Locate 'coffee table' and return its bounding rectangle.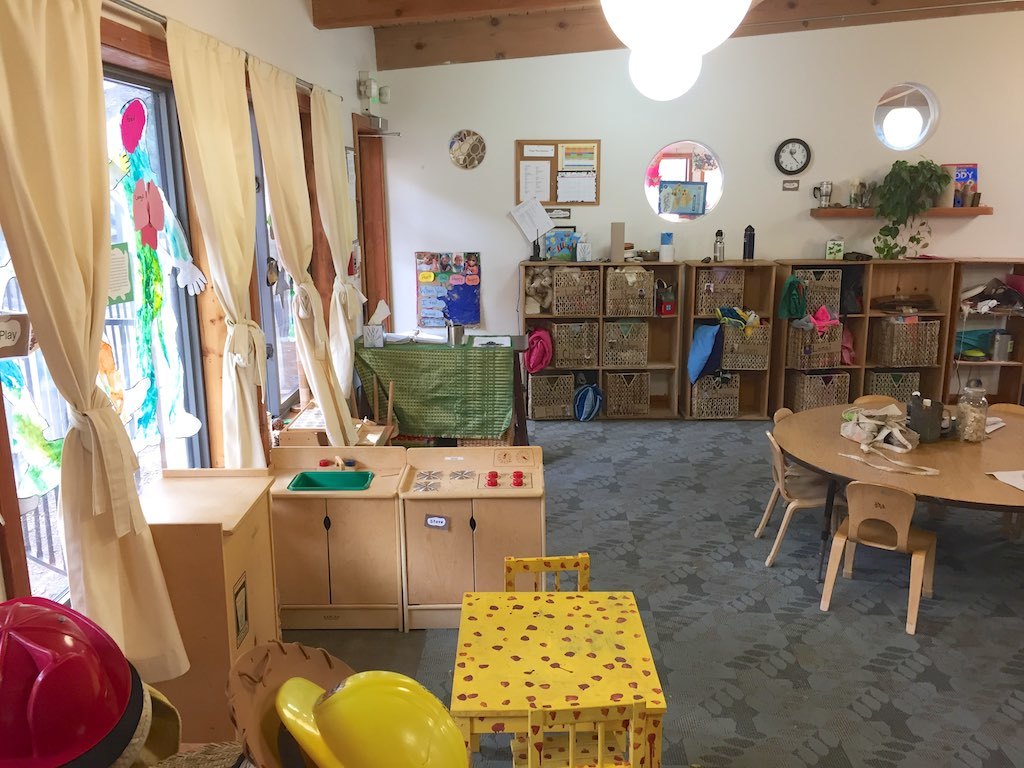
[x1=760, y1=389, x2=1014, y2=625].
